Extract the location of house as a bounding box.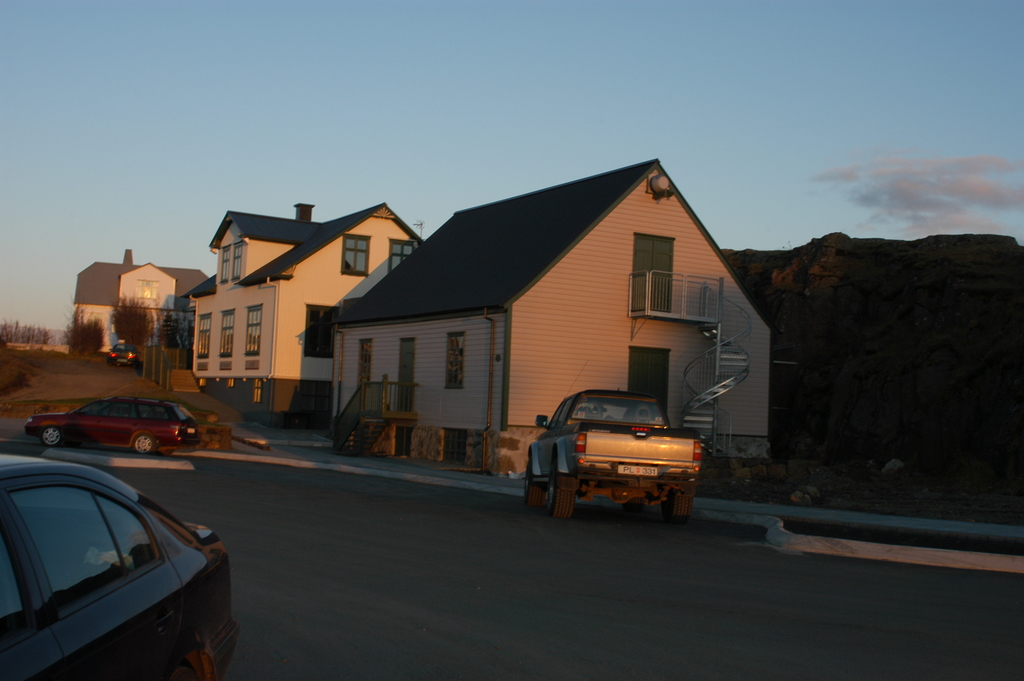
bbox=[312, 154, 792, 475].
